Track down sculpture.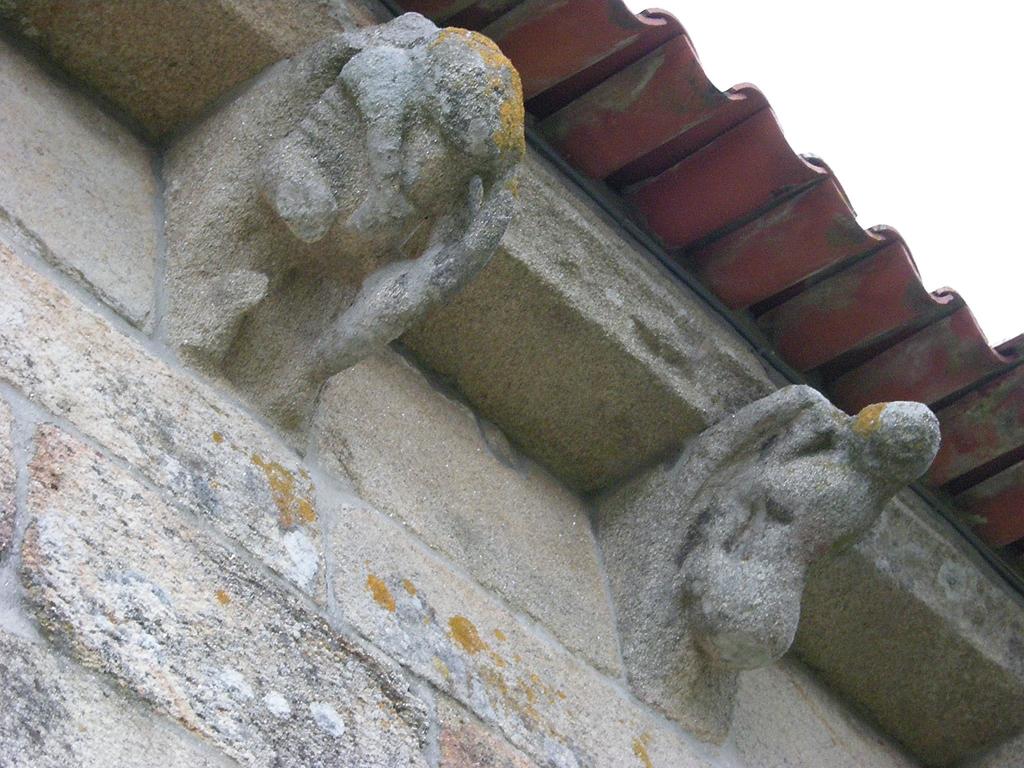
Tracked to region(587, 400, 953, 744).
